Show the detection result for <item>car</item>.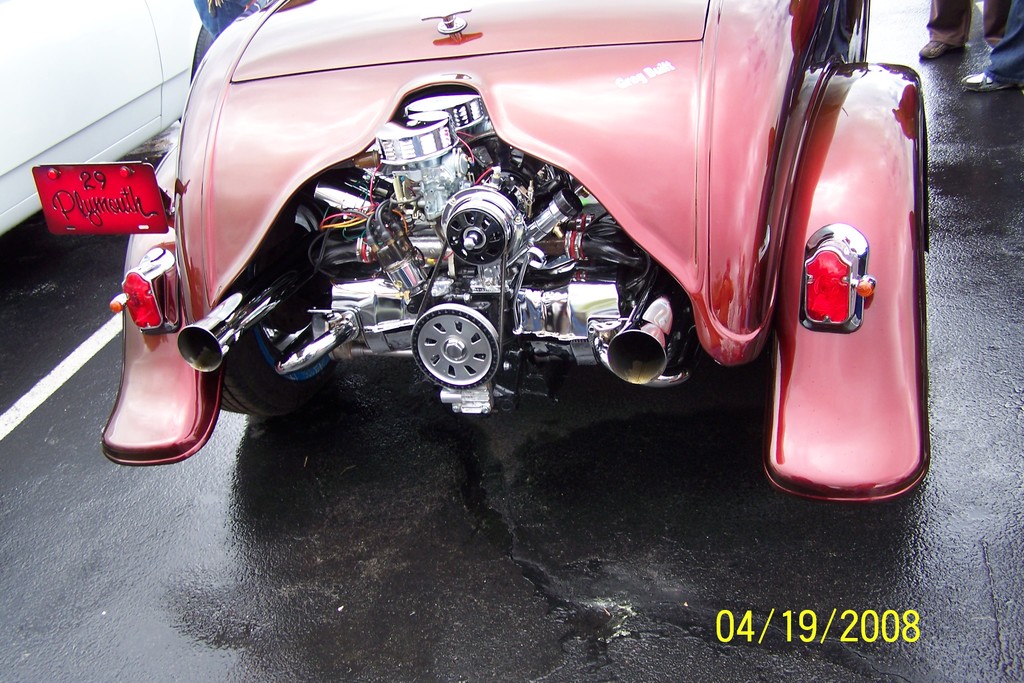
{"left": 98, "top": 3, "right": 932, "bottom": 479}.
